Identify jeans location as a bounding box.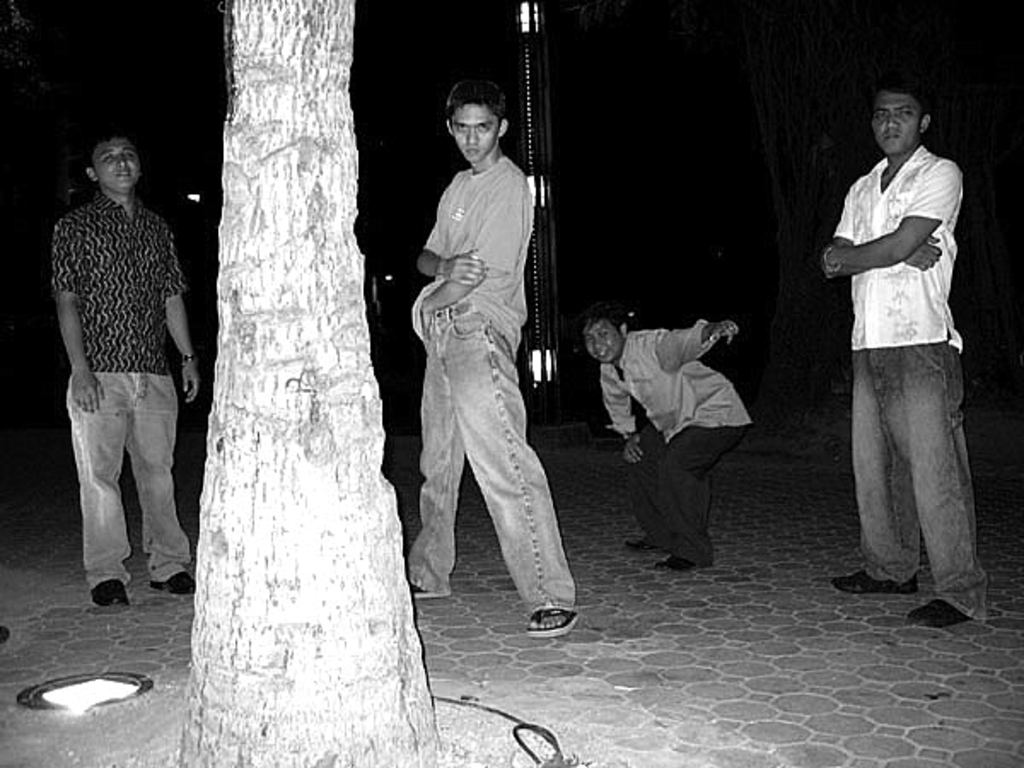
rect(406, 319, 577, 626).
